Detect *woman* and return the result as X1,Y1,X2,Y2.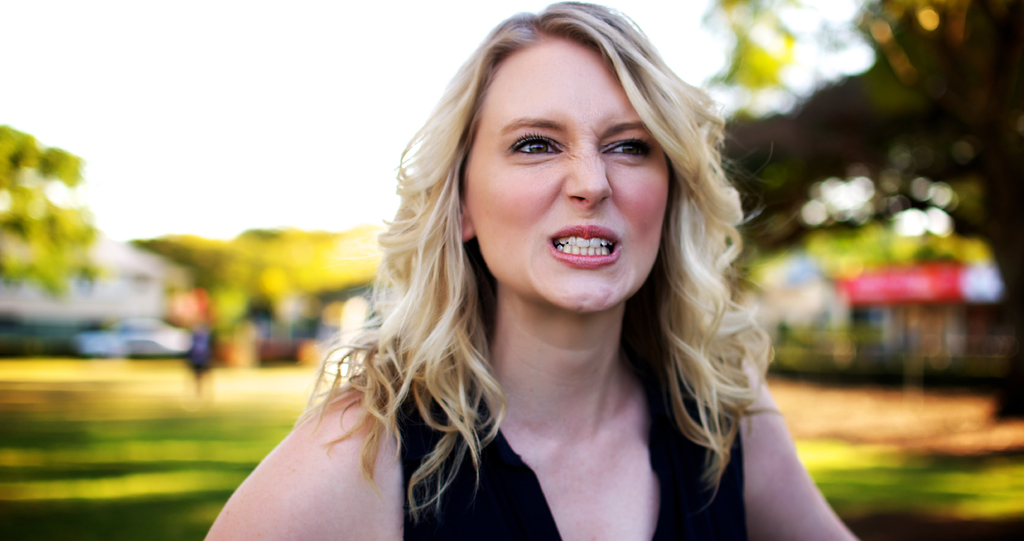
197,0,861,540.
